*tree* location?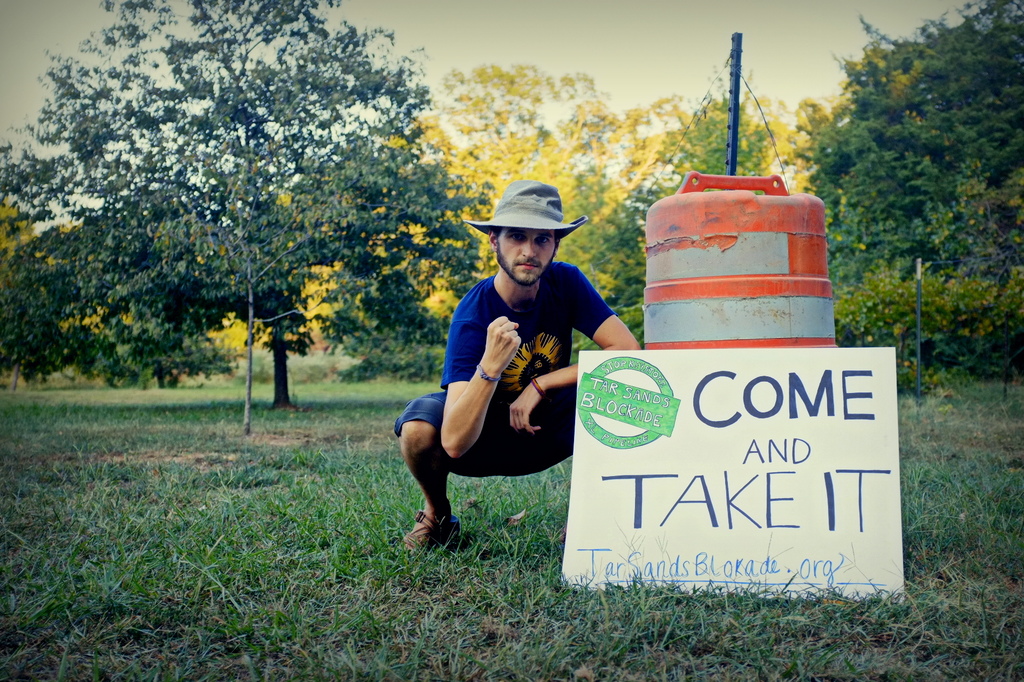
<bbox>25, 28, 459, 411</bbox>
